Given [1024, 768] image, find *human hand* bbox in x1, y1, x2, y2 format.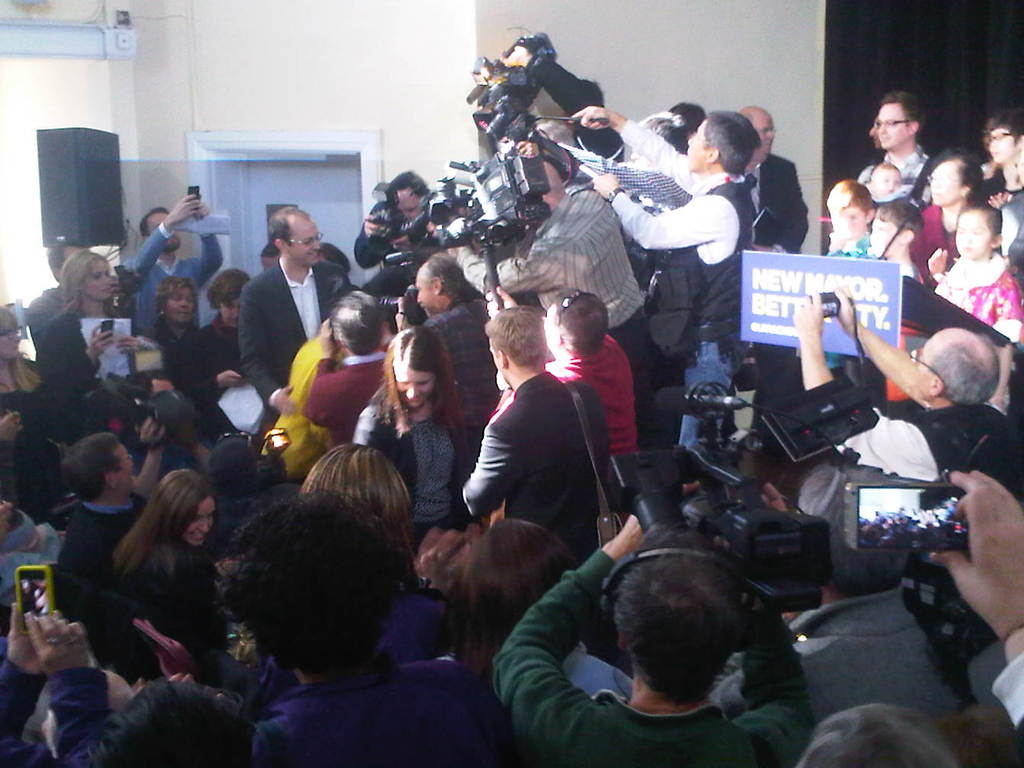
136, 416, 168, 453.
